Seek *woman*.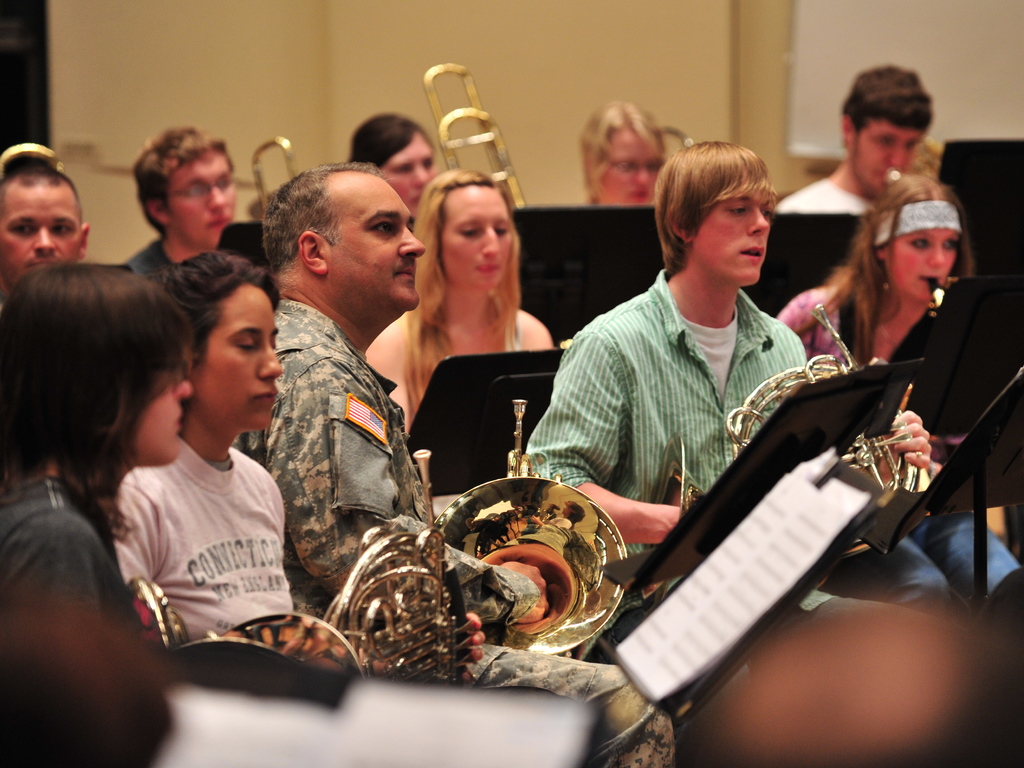
box=[364, 172, 563, 436].
